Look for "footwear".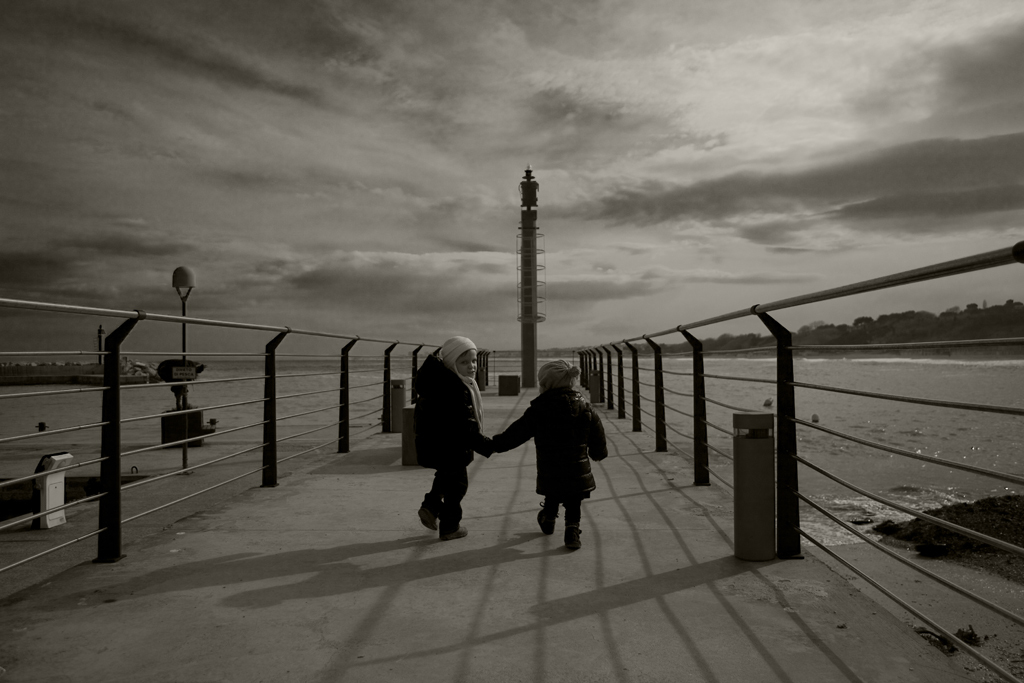
Found: bbox(534, 500, 560, 534).
